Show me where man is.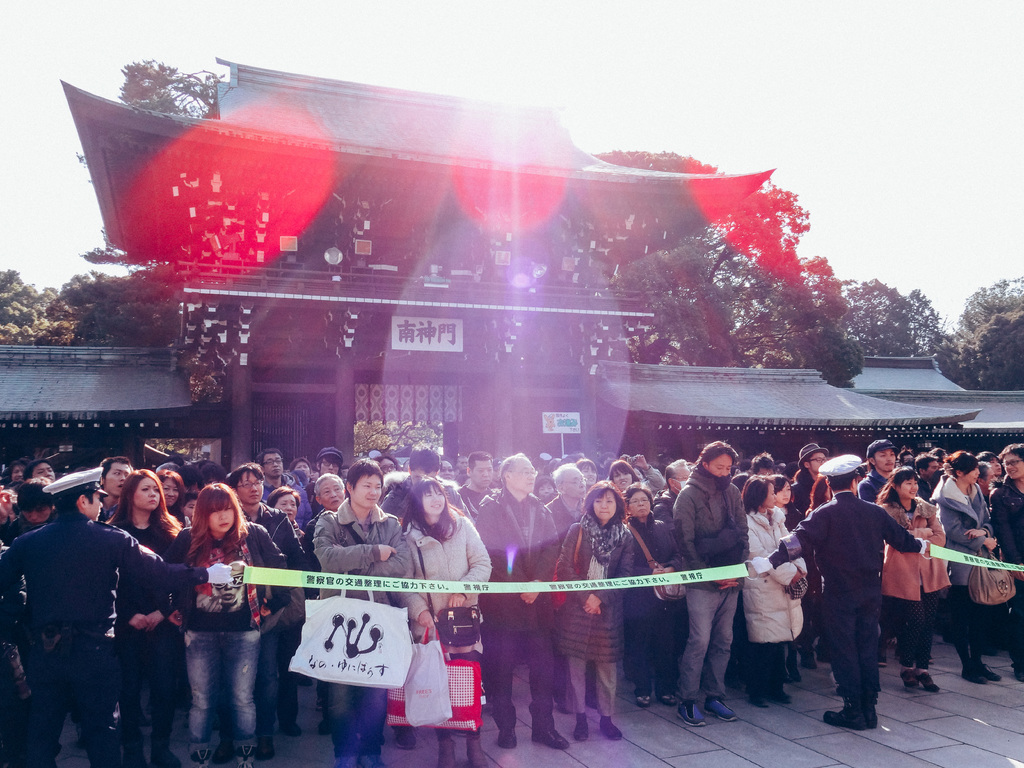
man is at box(751, 455, 928, 730).
